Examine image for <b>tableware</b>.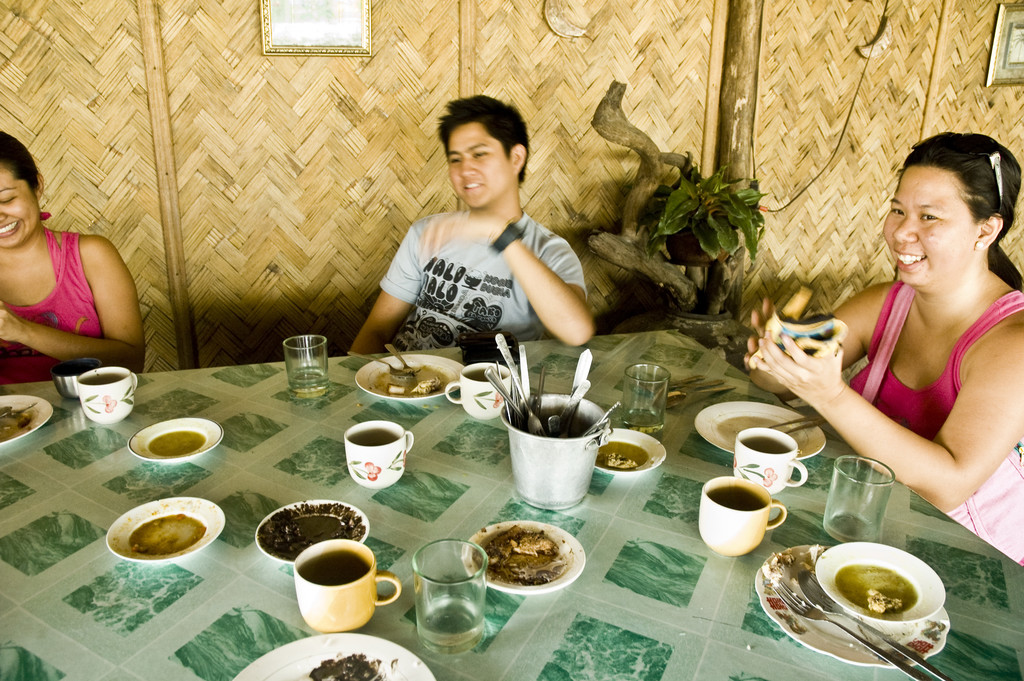
Examination result: <box>413,537,488,659</box>.
